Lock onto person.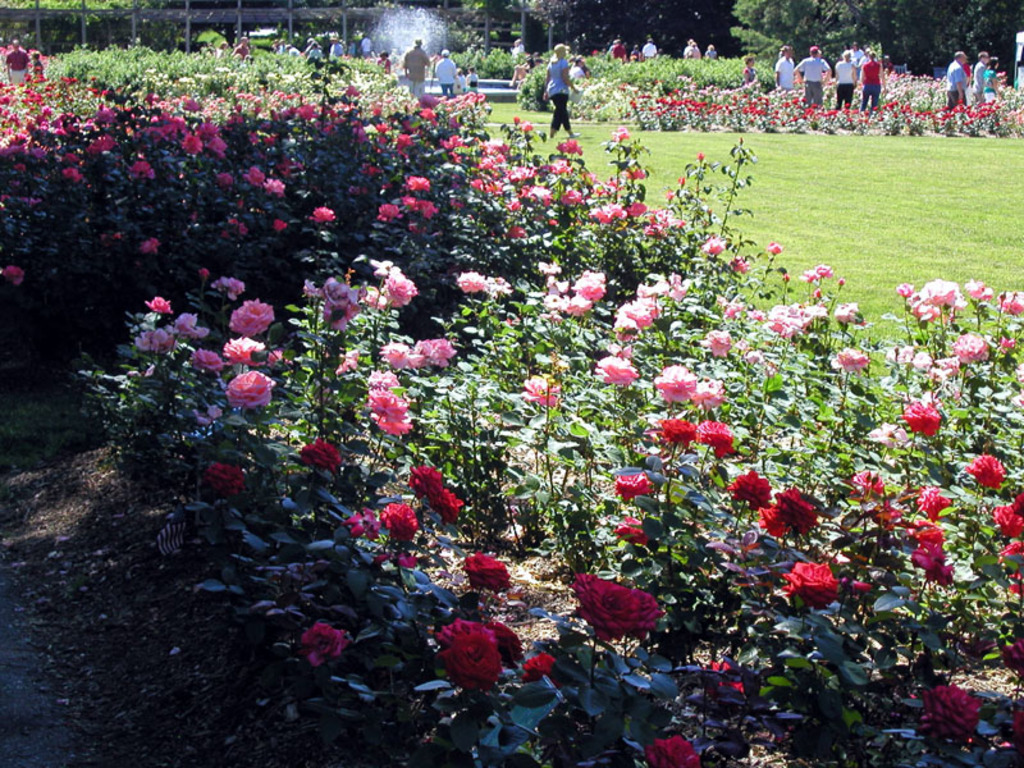
Locked: [943,47,968,105].
